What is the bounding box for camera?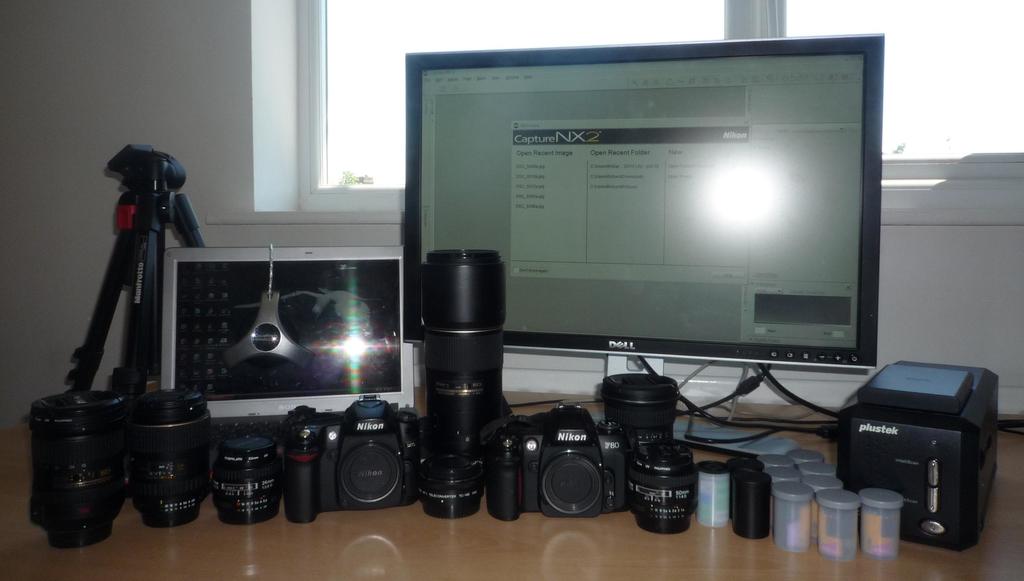
bbox=[124, 393, 215, 527].
